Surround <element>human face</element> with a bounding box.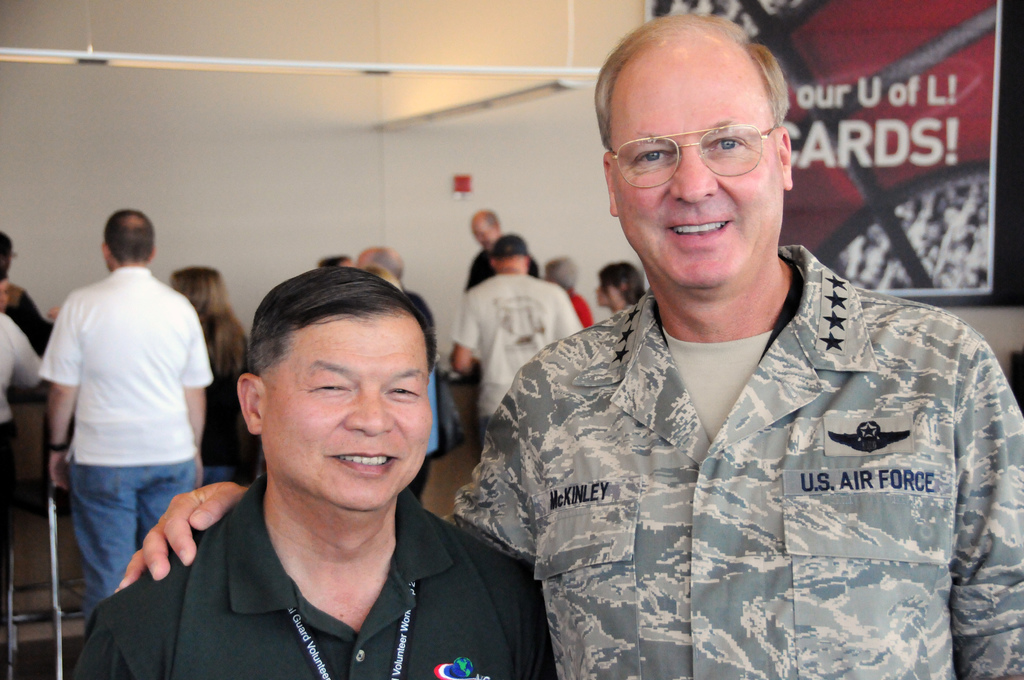
bbox=[608, 24, 780, 286].
